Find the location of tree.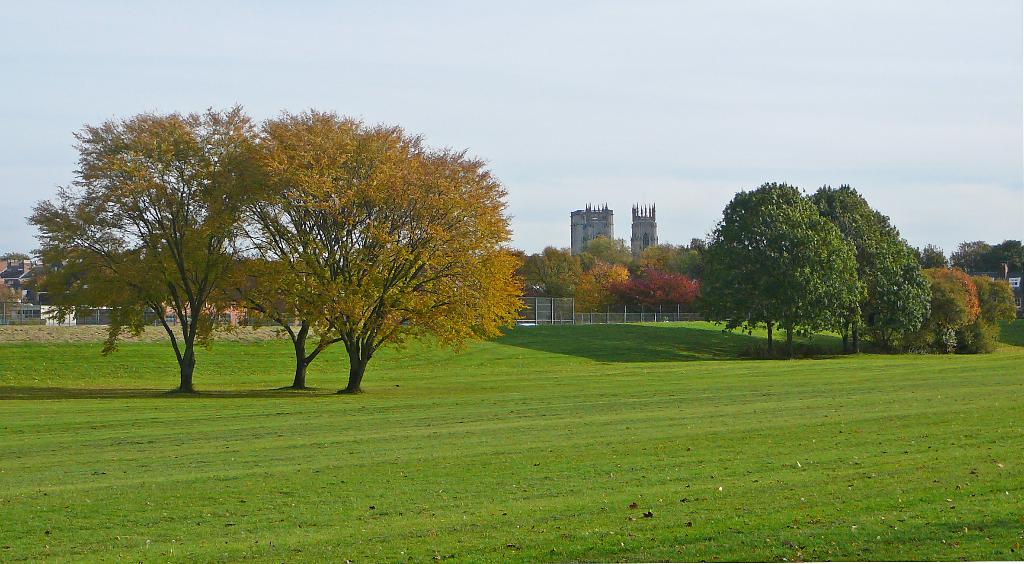
Location: {"x1": 232, "y1": 113, "x2": 344, "y2": 387}.
